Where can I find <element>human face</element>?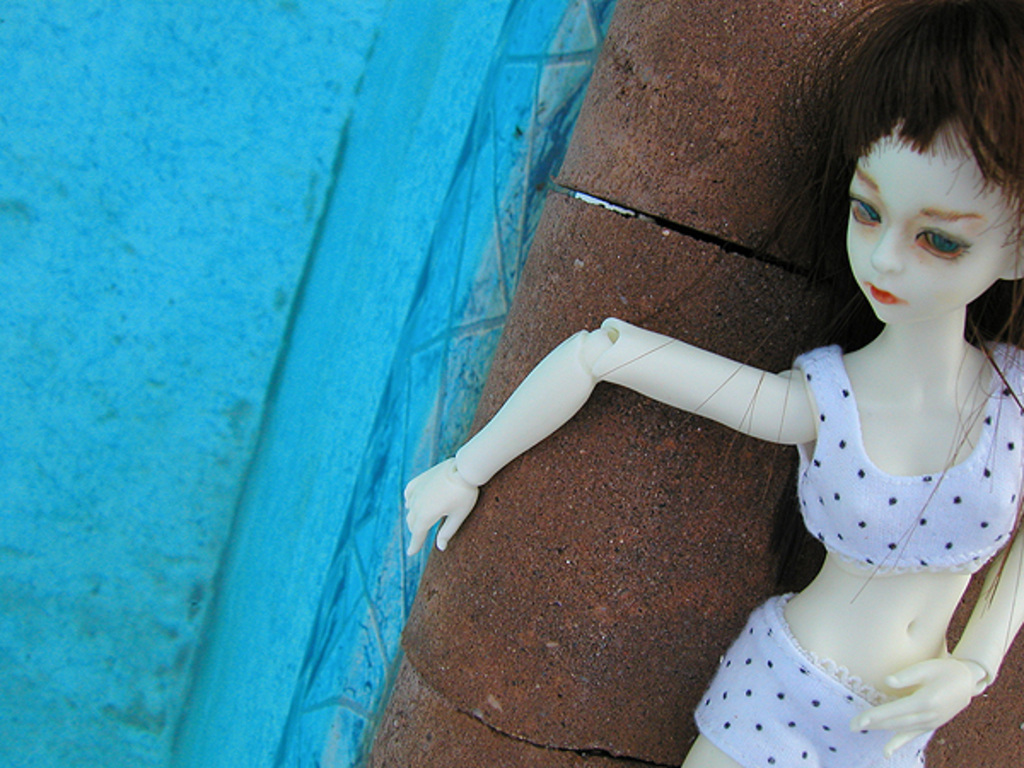
You can find it at (848, 125, 1022, 323).
